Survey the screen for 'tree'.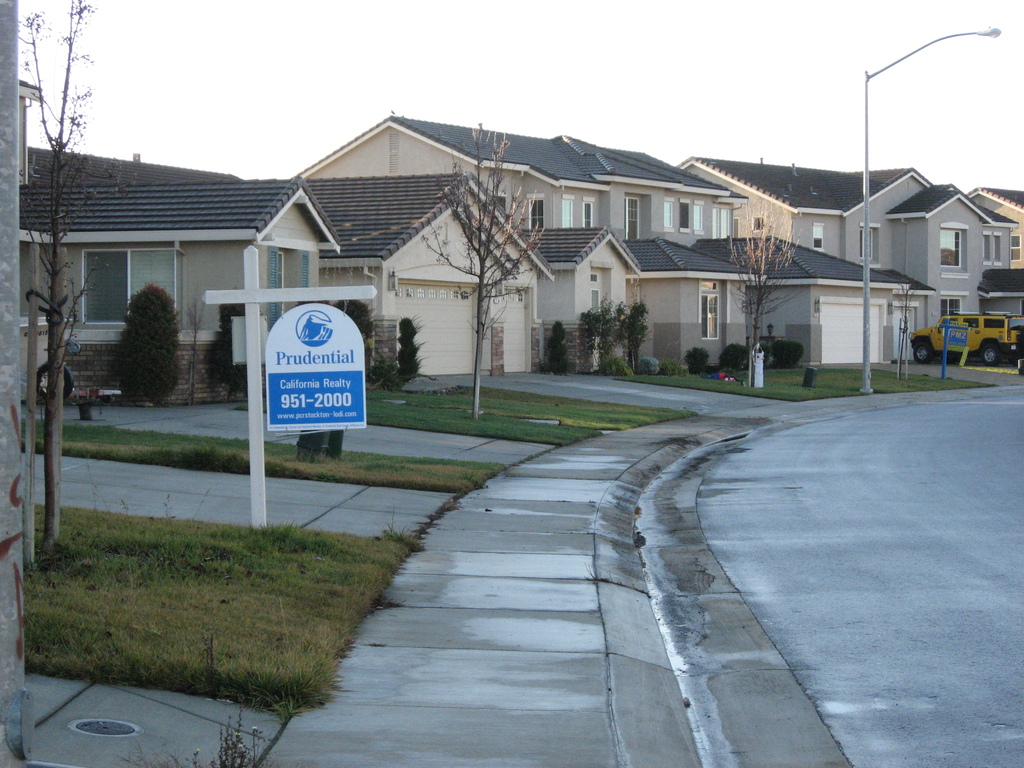
Survey found: <bbox>888, 276, 925, 373</bbox>.
